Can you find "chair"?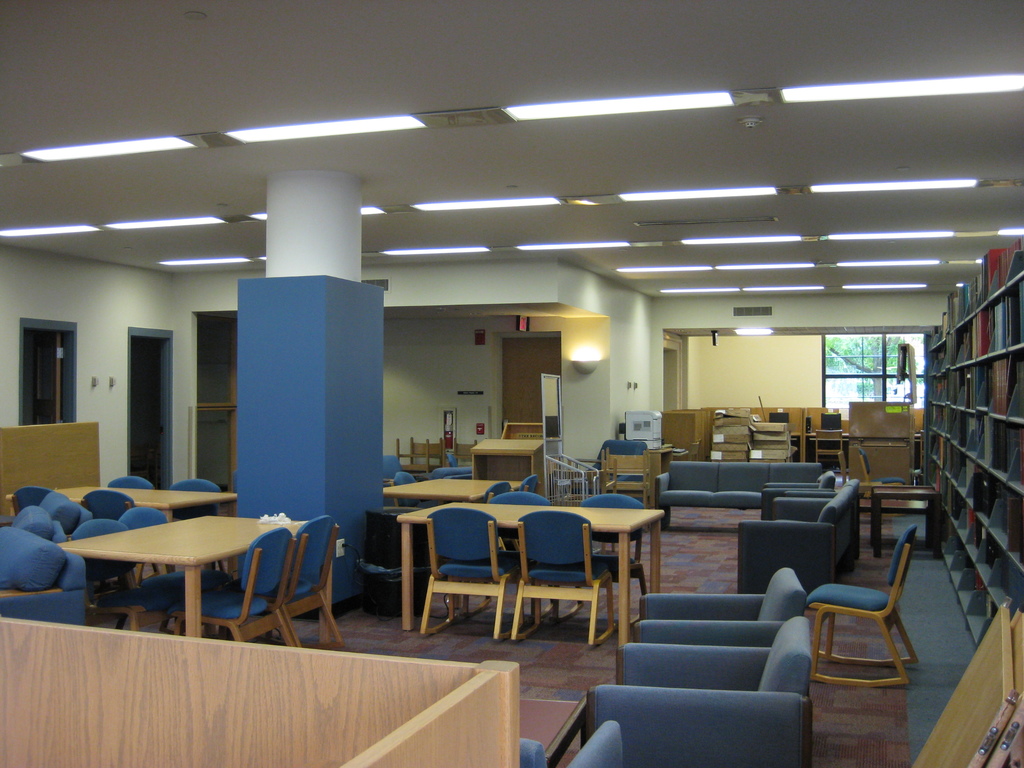
Yes, bounding box: <region>801, 526, 940, 728</region>.
